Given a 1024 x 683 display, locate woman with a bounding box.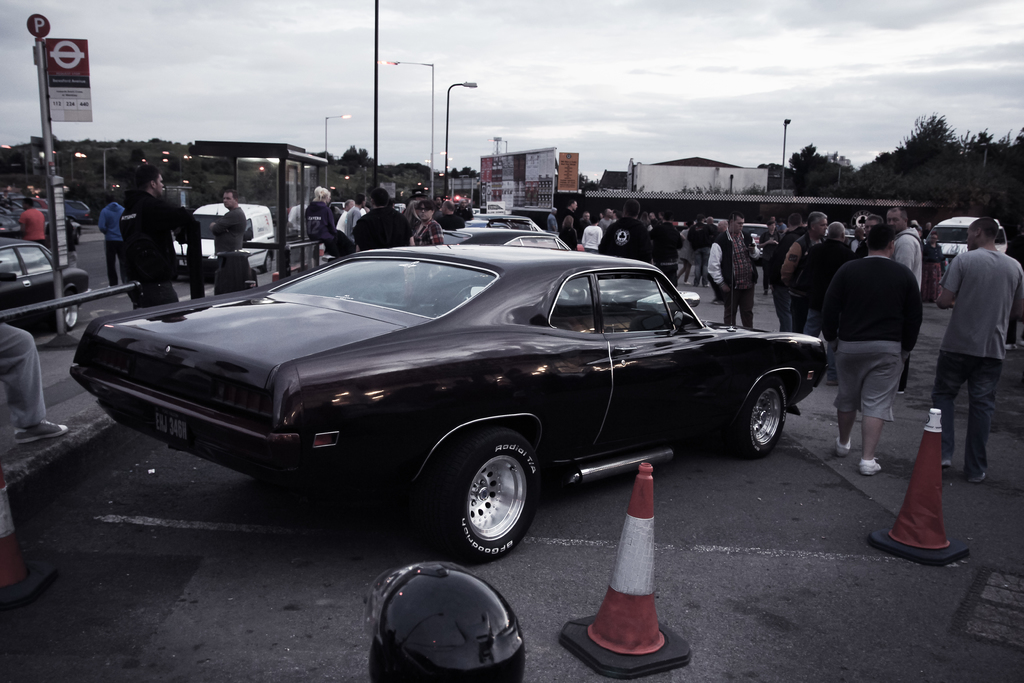
Located: [636,211,650,228].
